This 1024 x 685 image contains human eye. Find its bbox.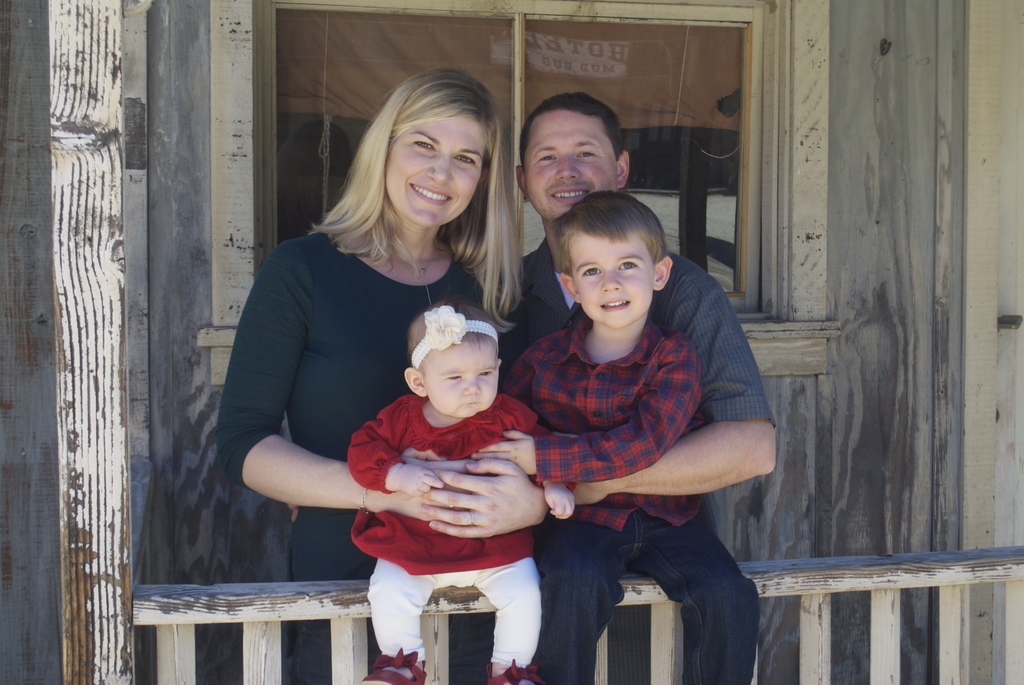
rect(578, 148, 601, 162).
